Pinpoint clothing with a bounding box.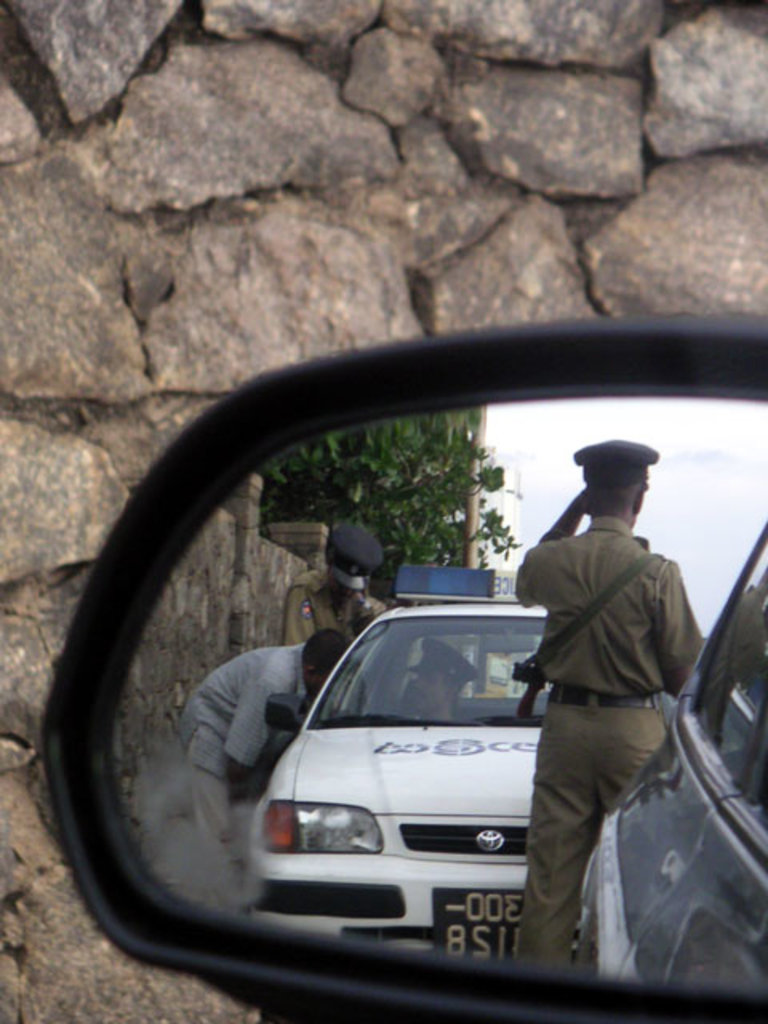
bbox=[501, 445, 728, 947].
